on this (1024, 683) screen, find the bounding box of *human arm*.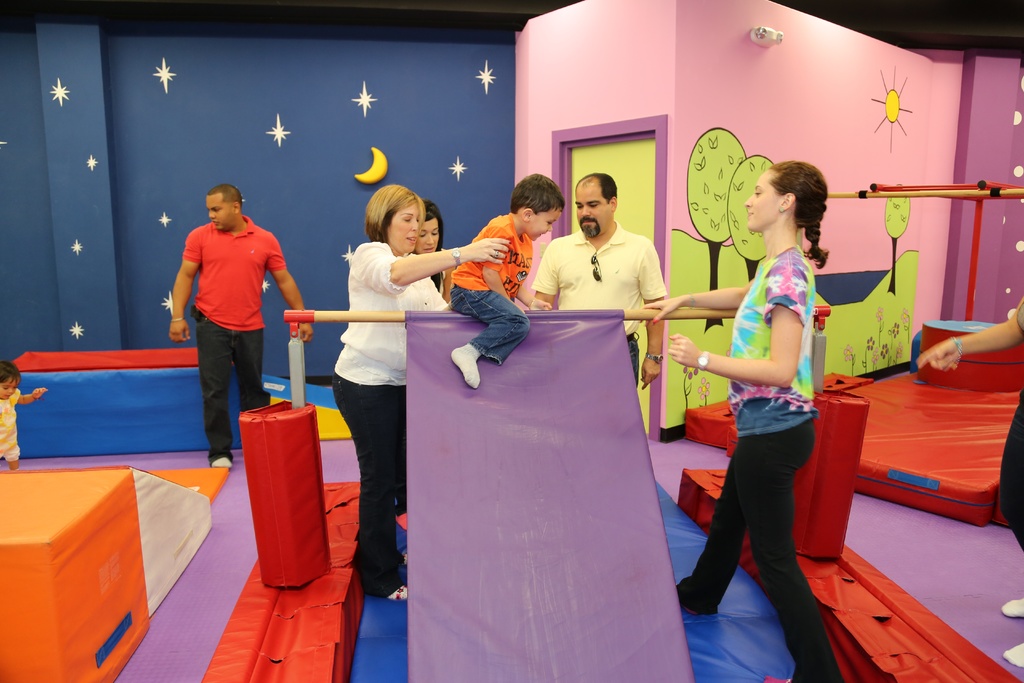
Bounding box: box=[529, 236, 562, 311].
